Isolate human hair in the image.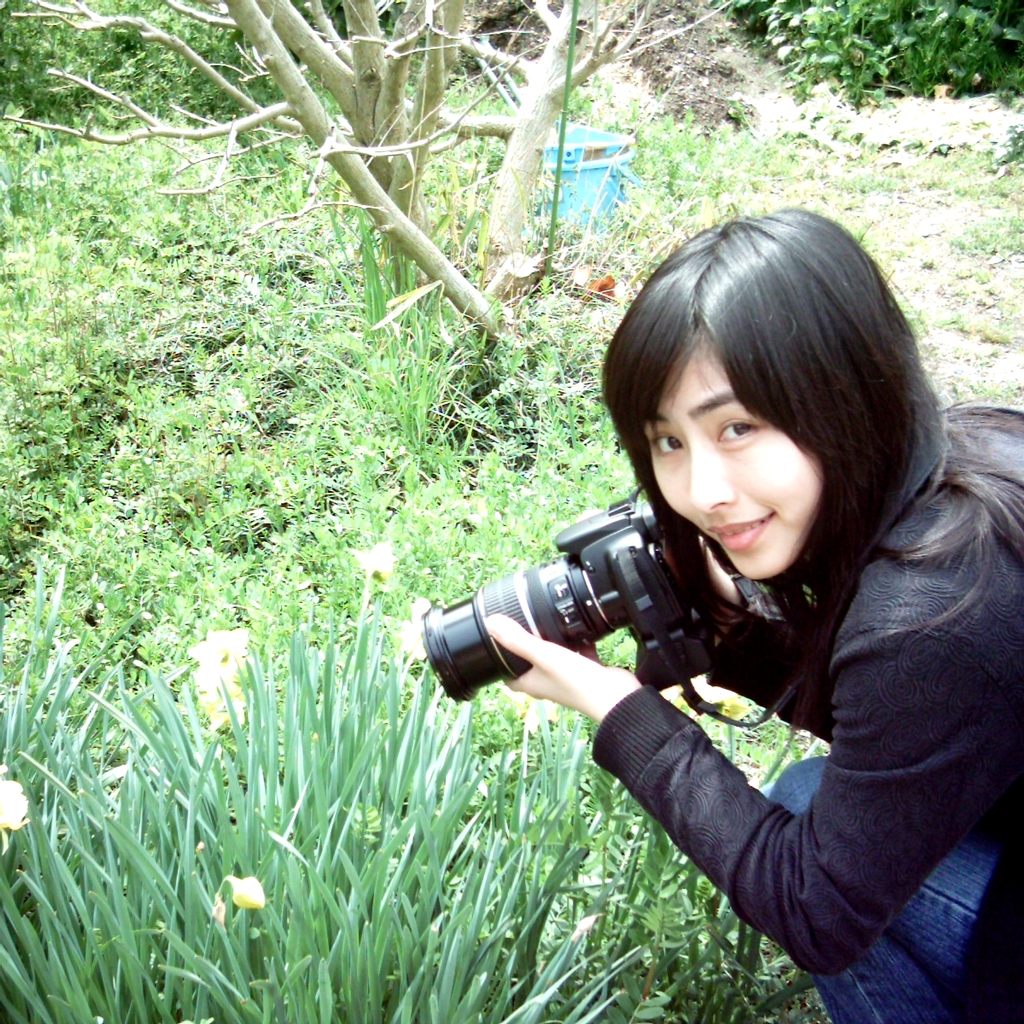
Isolated region: <bbox>598, 204, 1023, 666</bbox>.
